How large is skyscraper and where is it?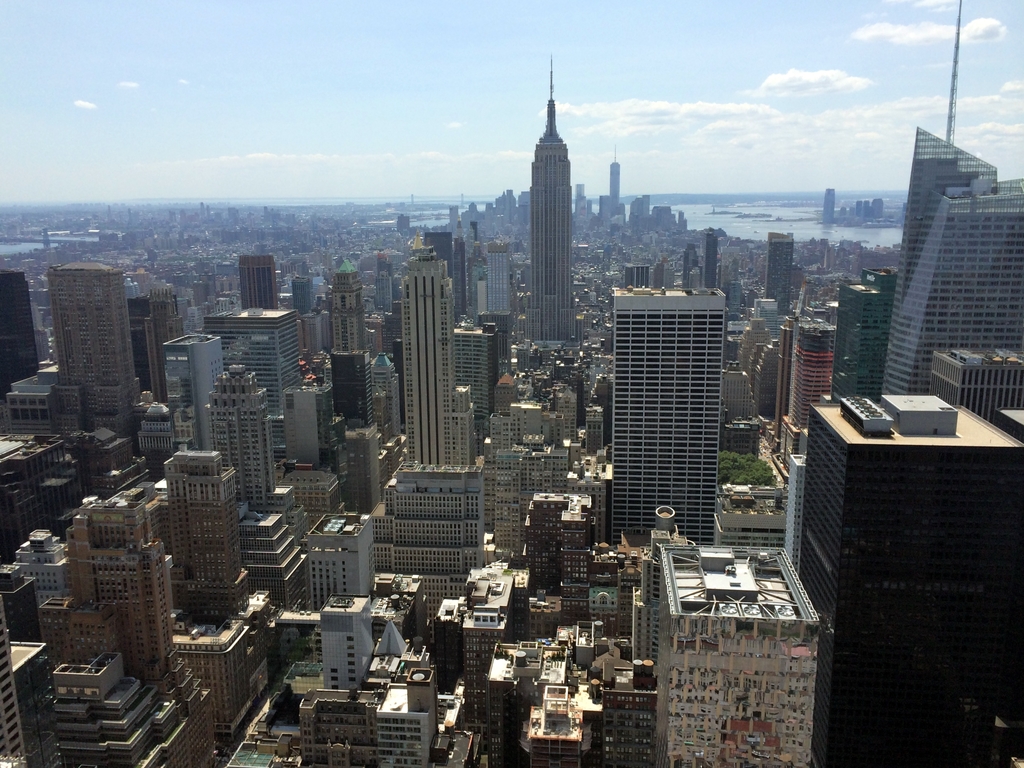
Bounding box: 813,397,1023,767.
